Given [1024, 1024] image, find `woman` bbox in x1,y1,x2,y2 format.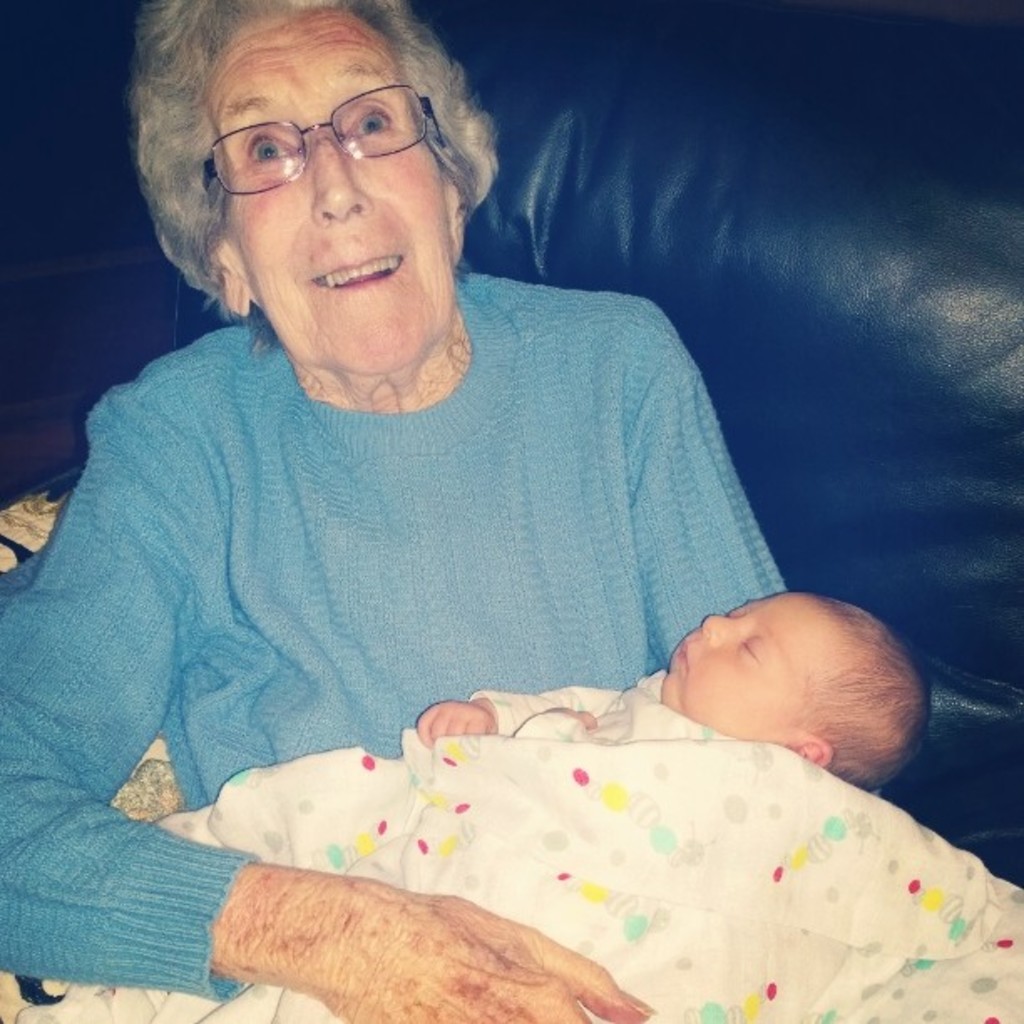
0,0,801,1022.
